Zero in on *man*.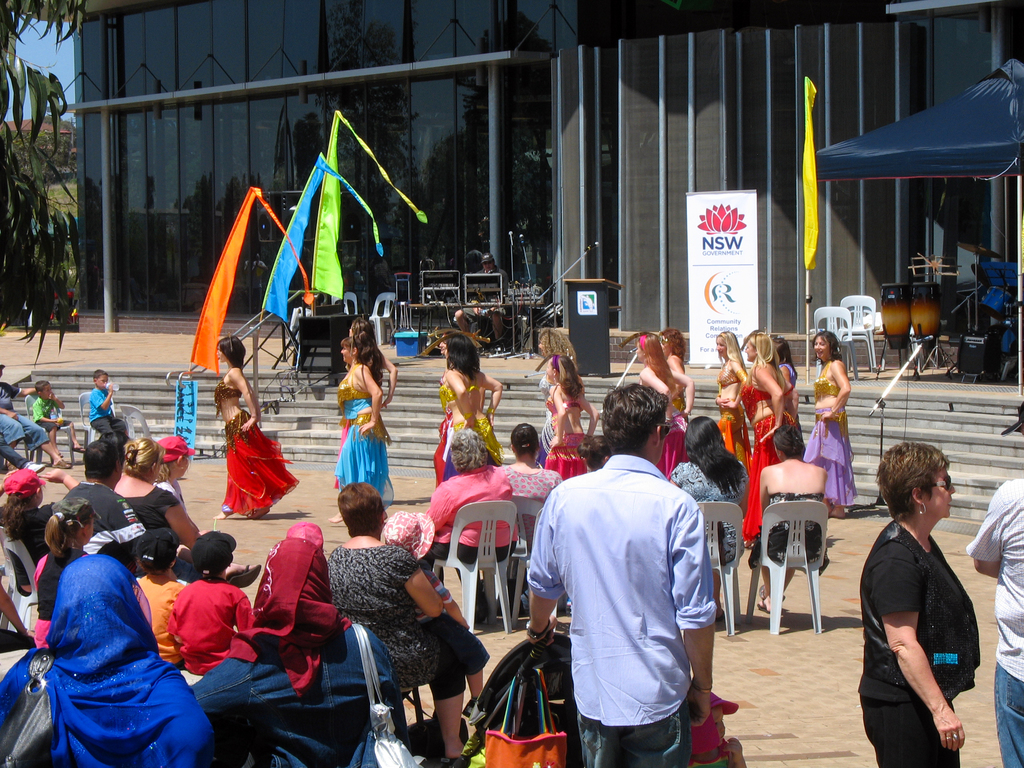
Zeroed in: region(51, 436, 166, 598).
